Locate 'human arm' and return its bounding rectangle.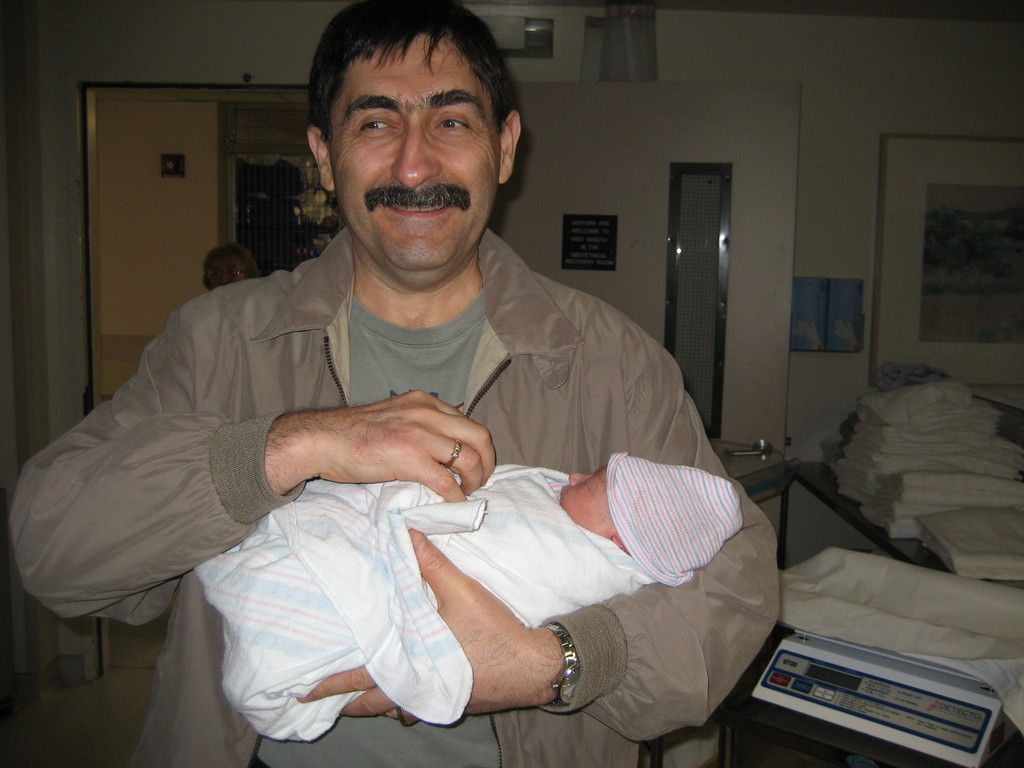
[294, 349, 781, 726].
